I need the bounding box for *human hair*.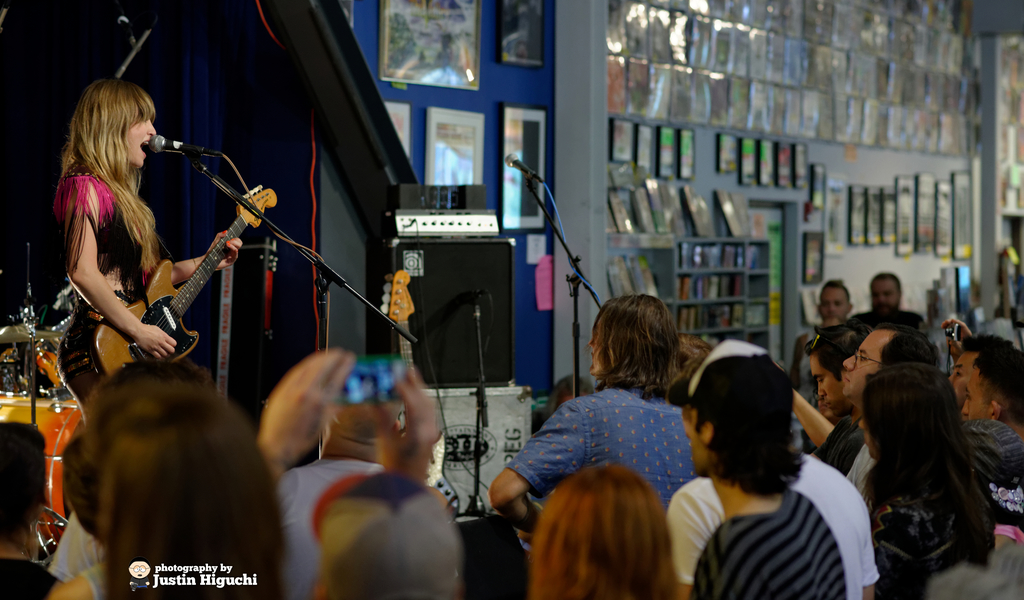
Here it is: <region>586, 293, 676, 399</region>.
